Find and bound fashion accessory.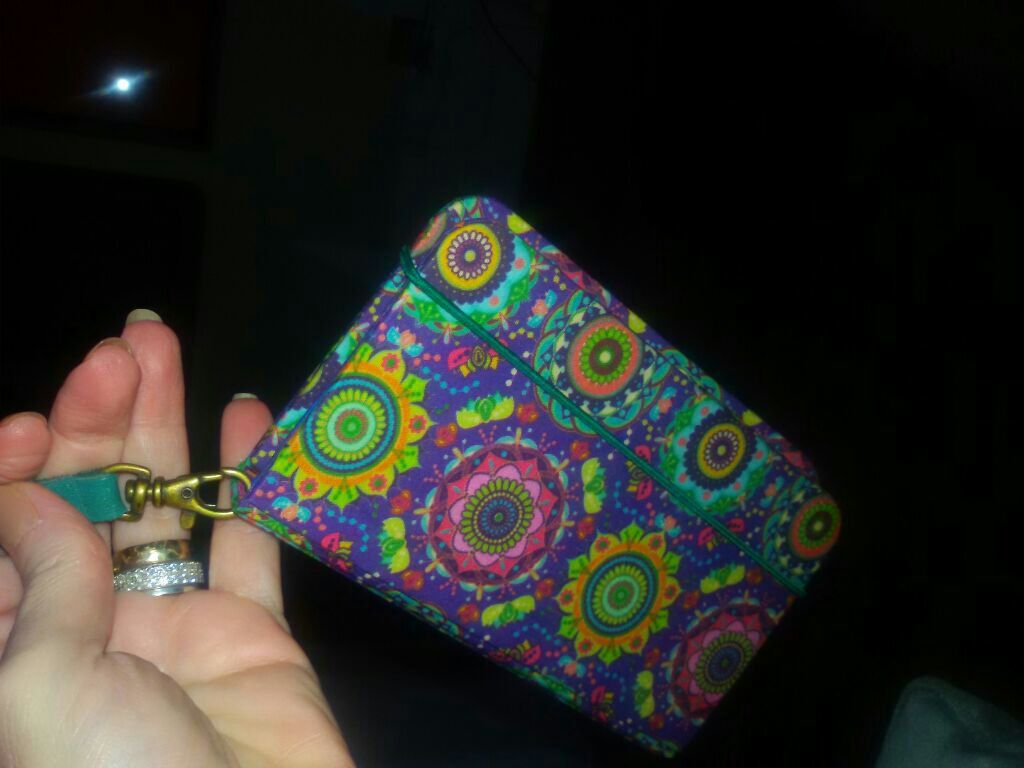
Bound: <bbox>109, 538, 211, 600</bbox>.
